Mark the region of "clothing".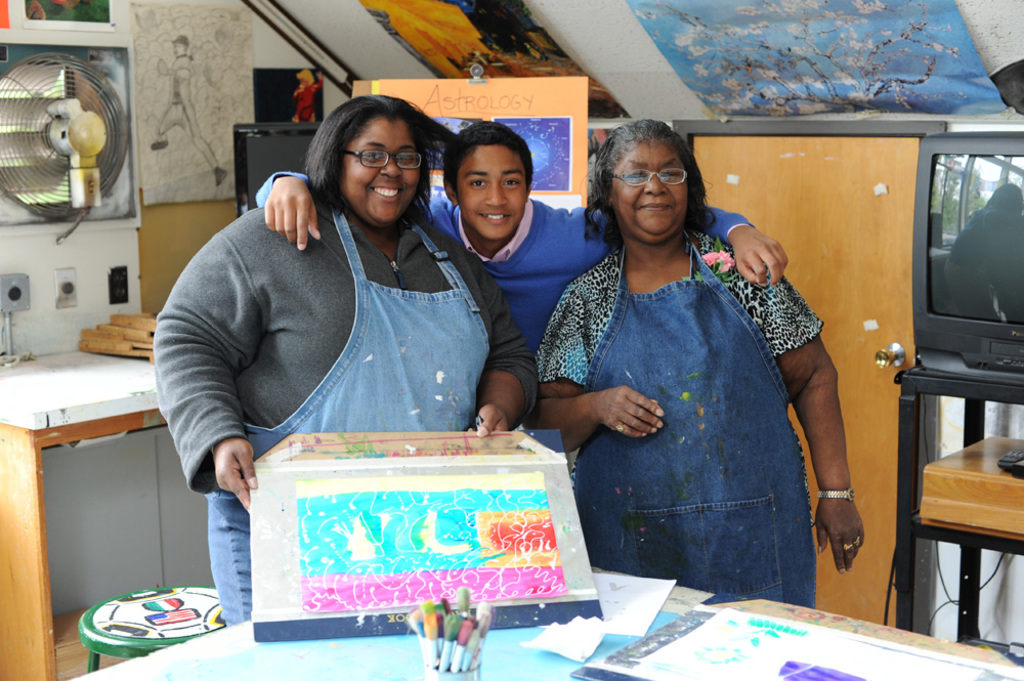
Region: BBox(159, 53, 218, 172).
